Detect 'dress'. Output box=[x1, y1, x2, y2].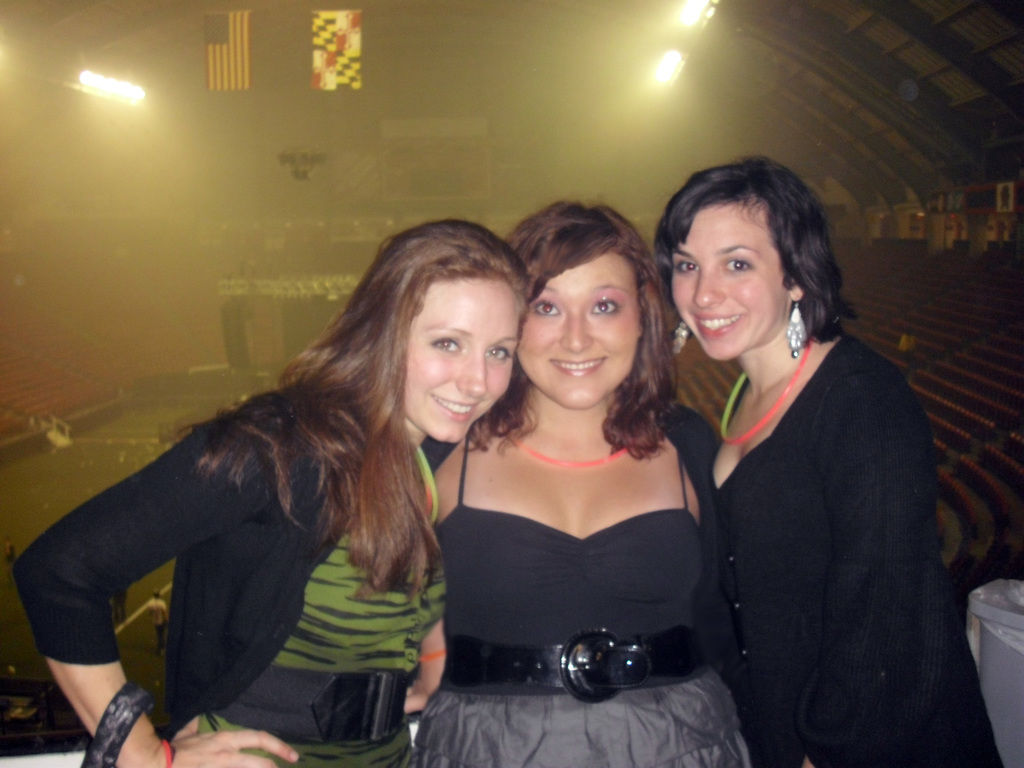
box=[14, 376, 447, 767].
